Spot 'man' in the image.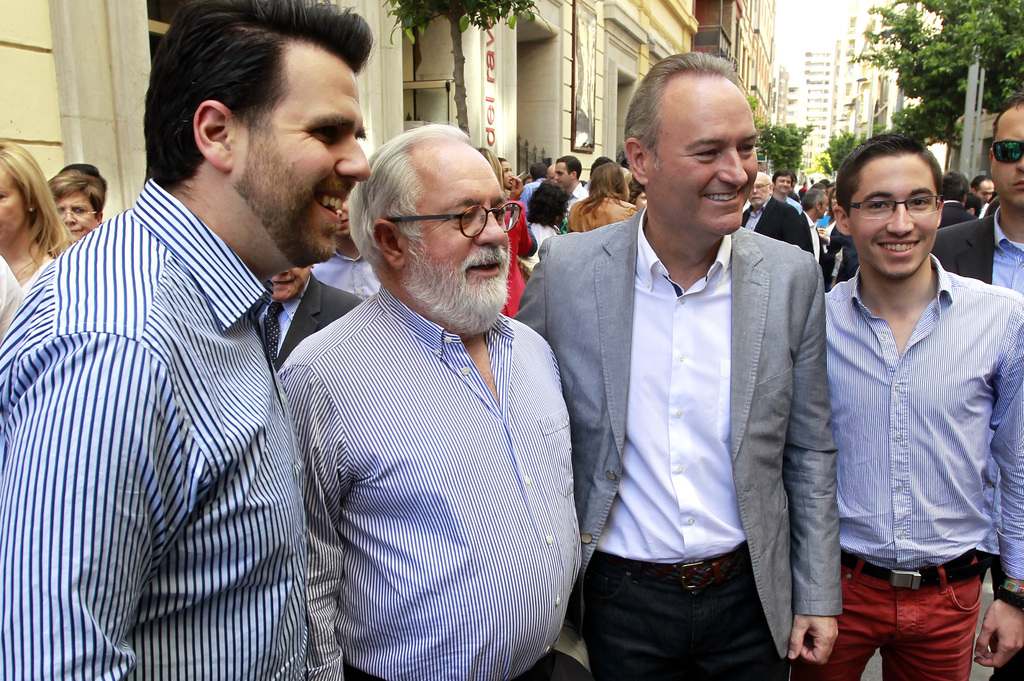
'man' found at 736, 168, 813, 253.
